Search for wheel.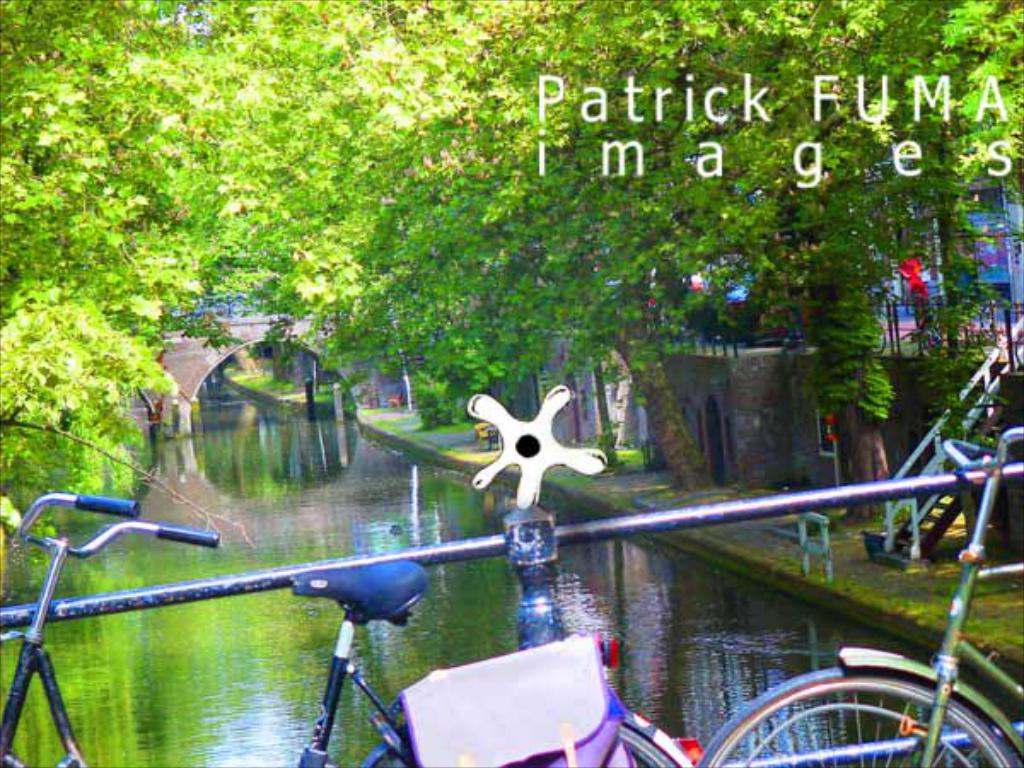
Found at [710, 650, 992, 759].
